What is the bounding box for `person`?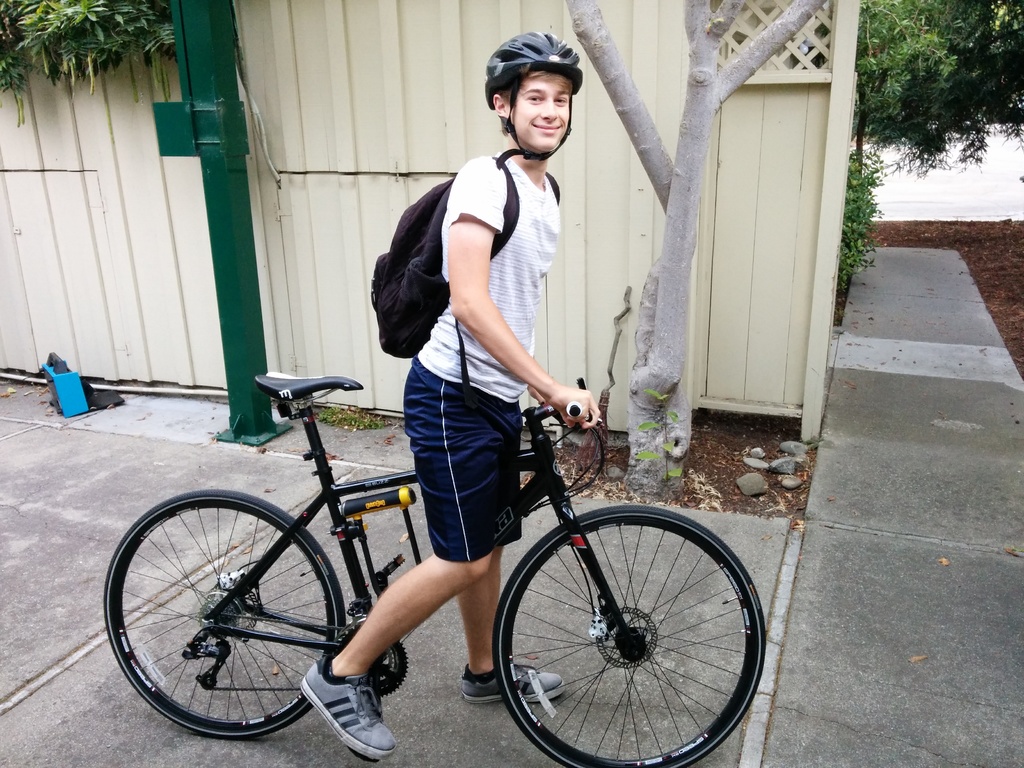
pyautogui.locateOnScreen(365, 31, 616, 653).
